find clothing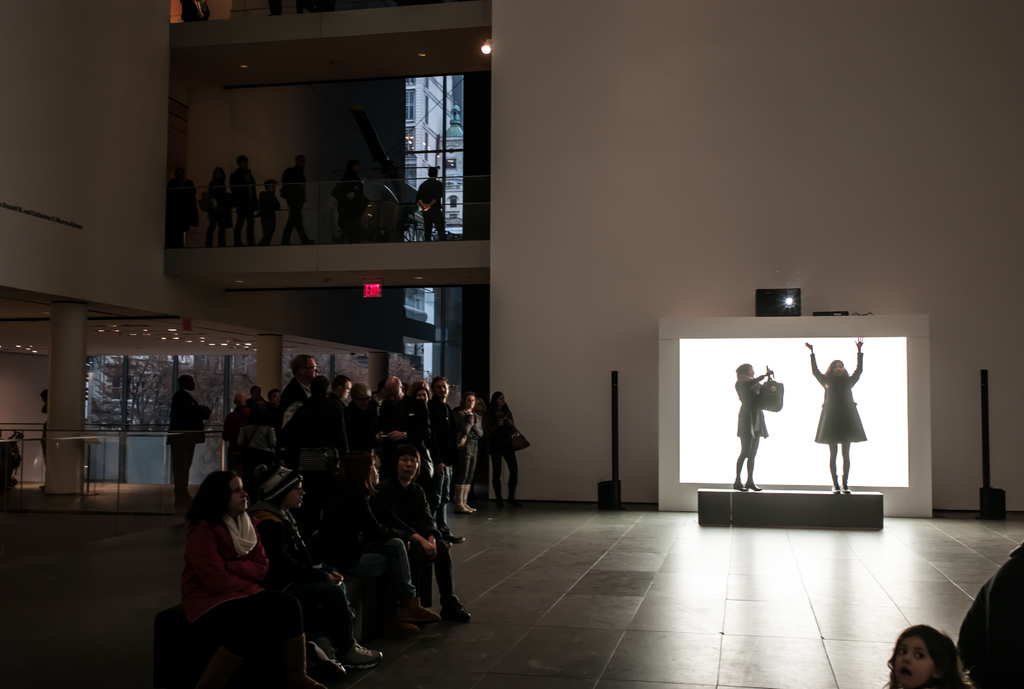
(416, 181, 442, 241)
